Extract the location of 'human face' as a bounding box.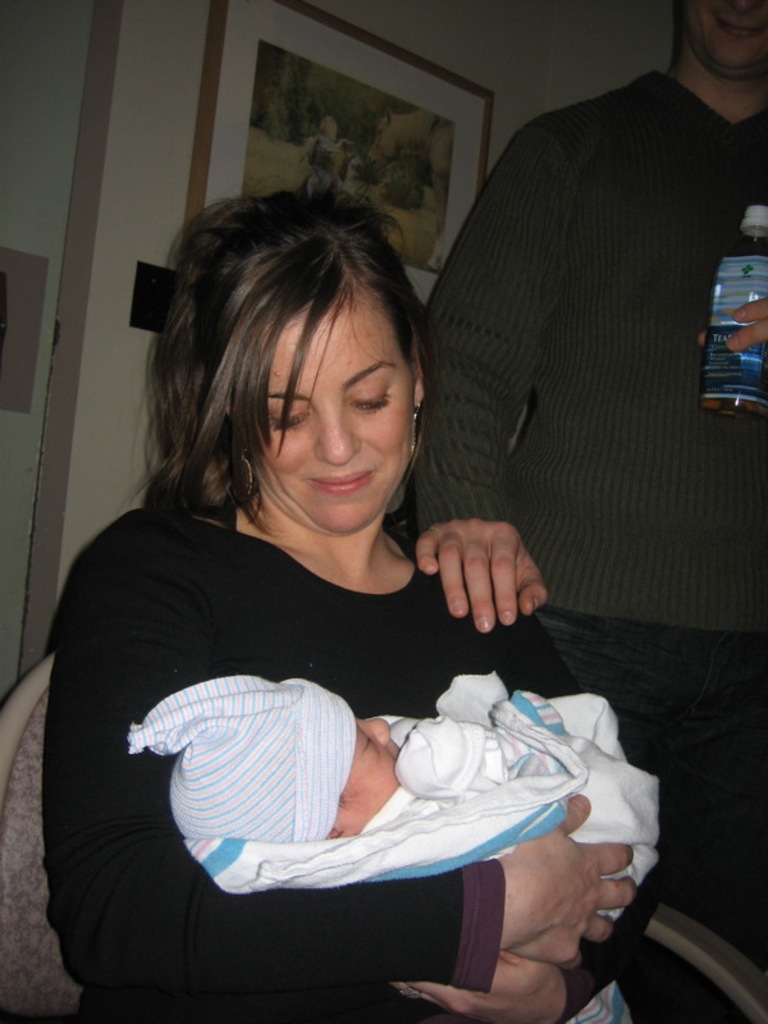
bbox=(247, 303, 415, 535).
